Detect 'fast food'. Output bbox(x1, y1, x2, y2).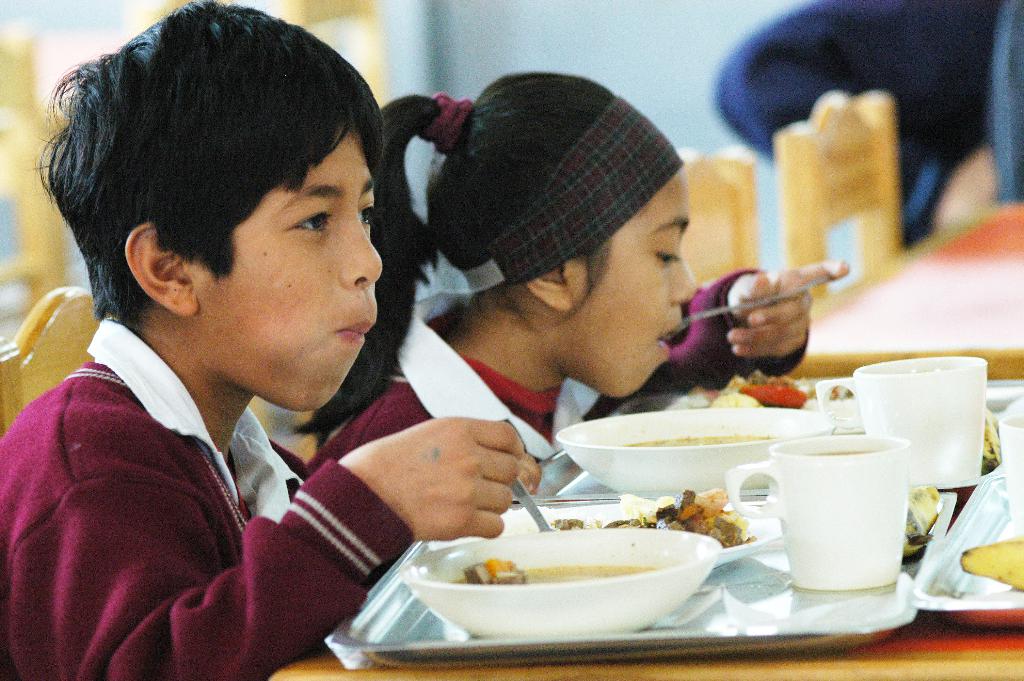
bbox(550, 485, 759, 548).
